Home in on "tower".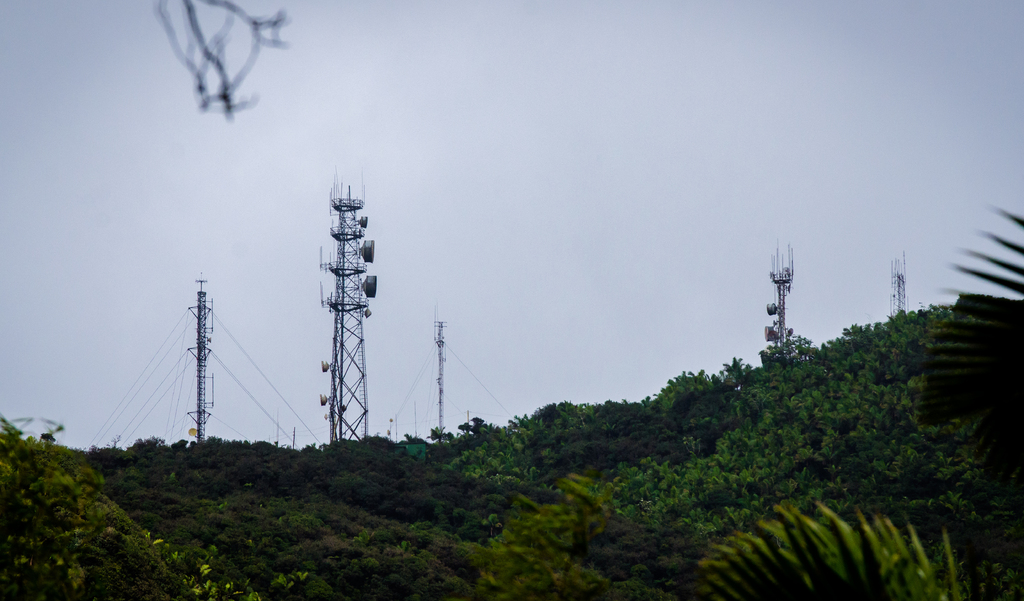
Homed in at <box>314,176,388,449</box>.
